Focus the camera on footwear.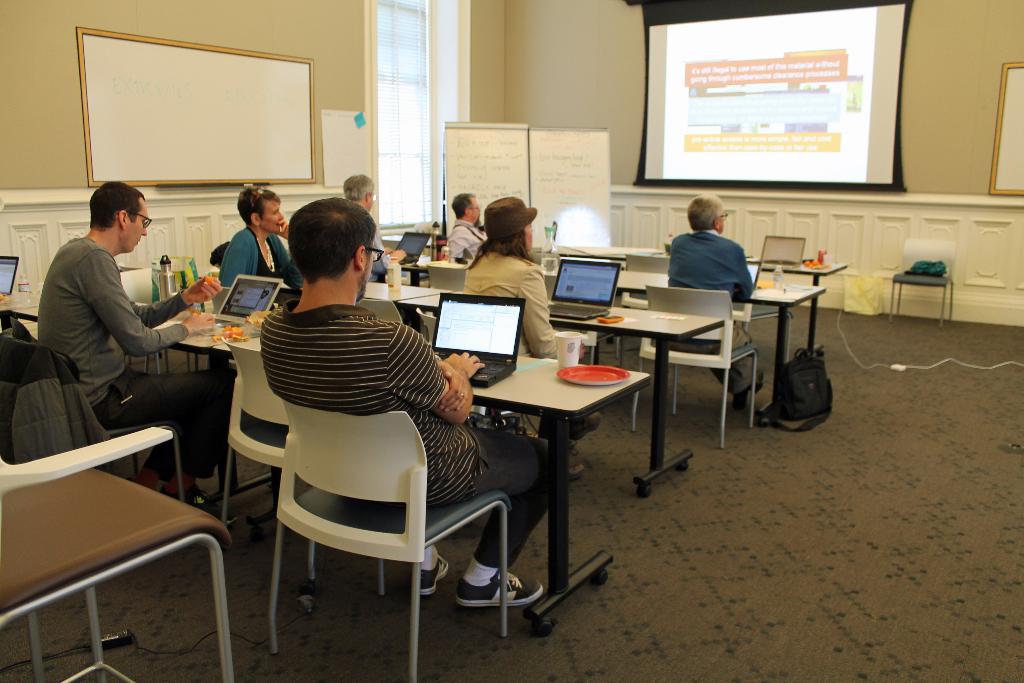
Focus region: x1=729 y1=381 x2=754 y2=411.
